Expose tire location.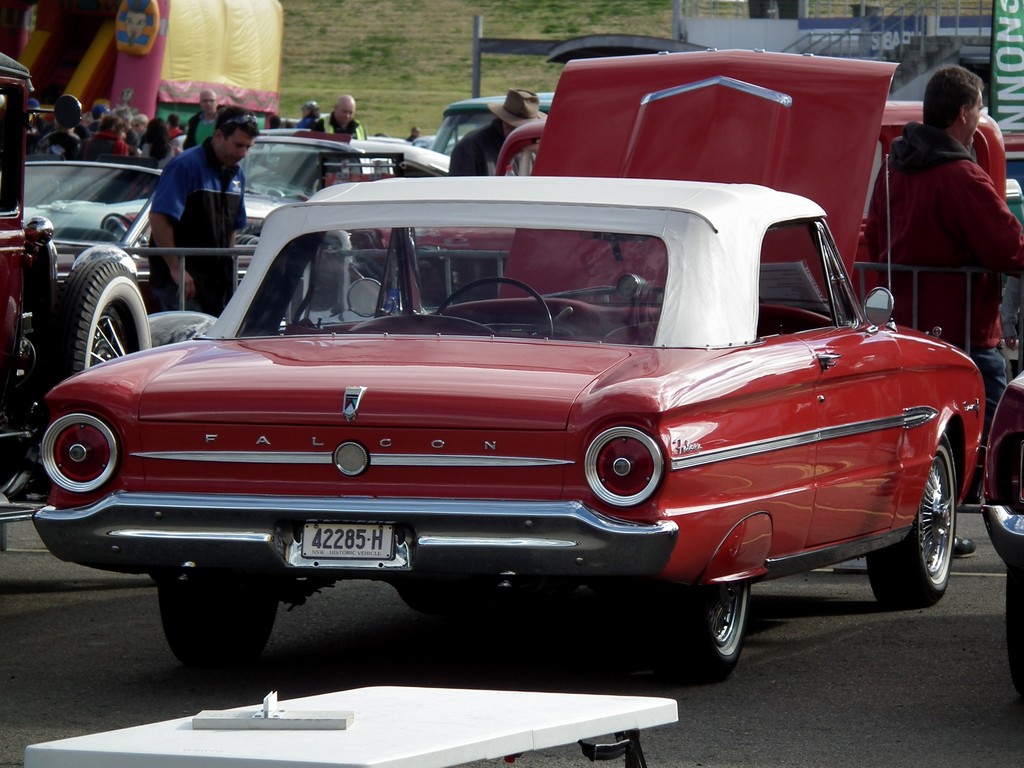
Exposed at bbox=[49, 259, 163, 387].
